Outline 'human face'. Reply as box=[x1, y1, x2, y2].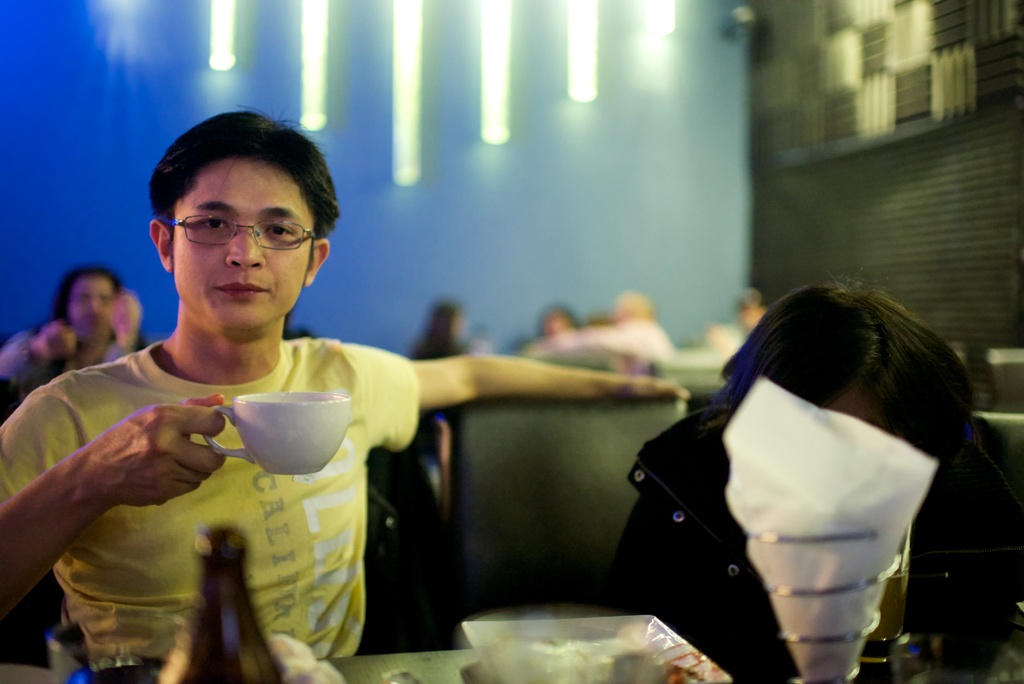
box=[70, 279, 111, 339].
